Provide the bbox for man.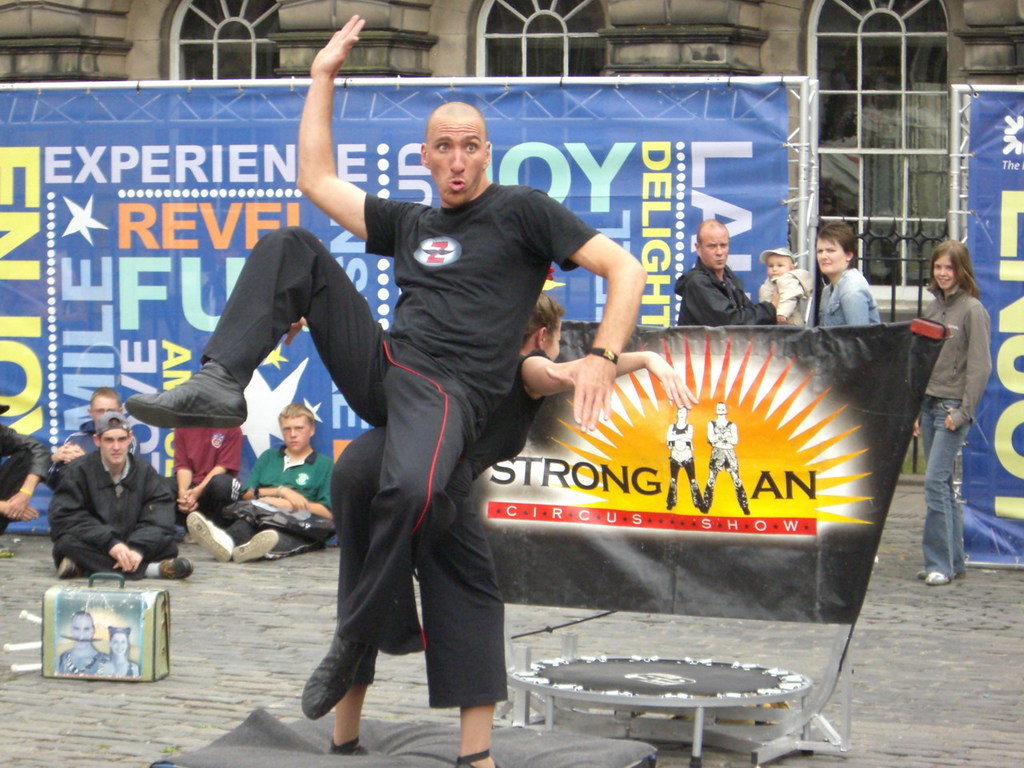
l=49, t=388, r=125, b=482.
